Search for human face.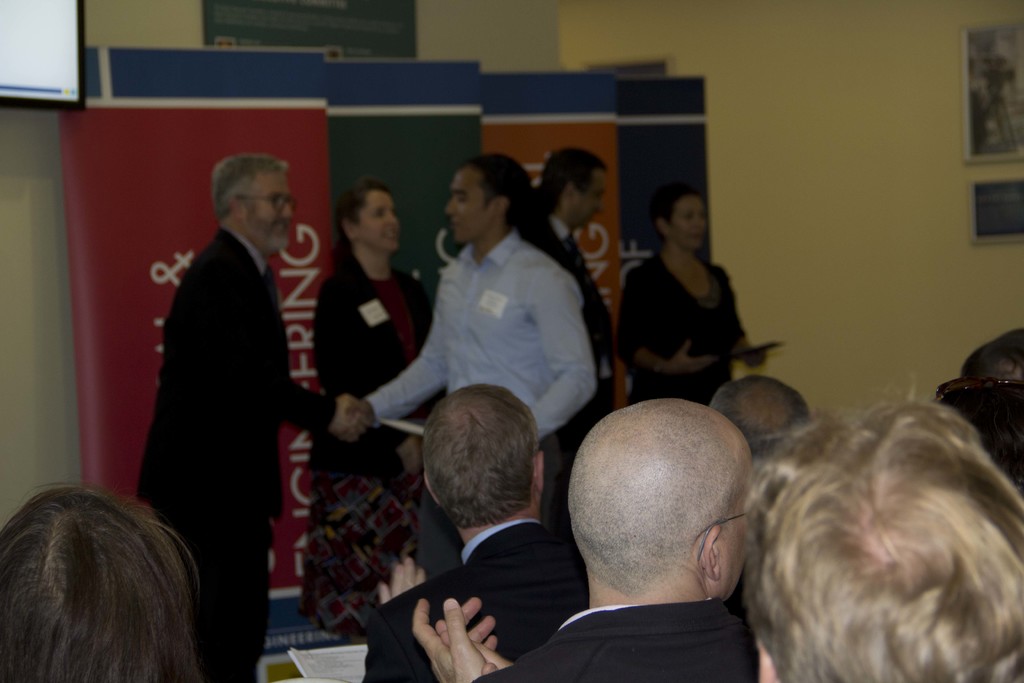
Found at locate(672, 198, 707, 251).
